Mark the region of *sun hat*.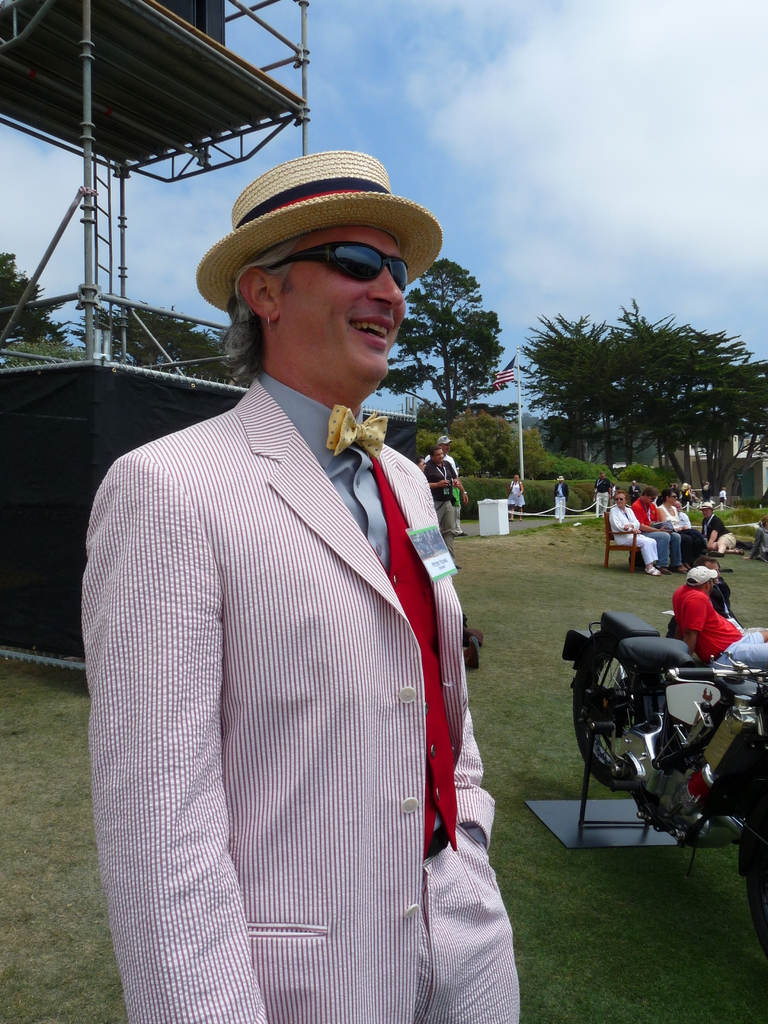
Region: (551,471,569,483).
